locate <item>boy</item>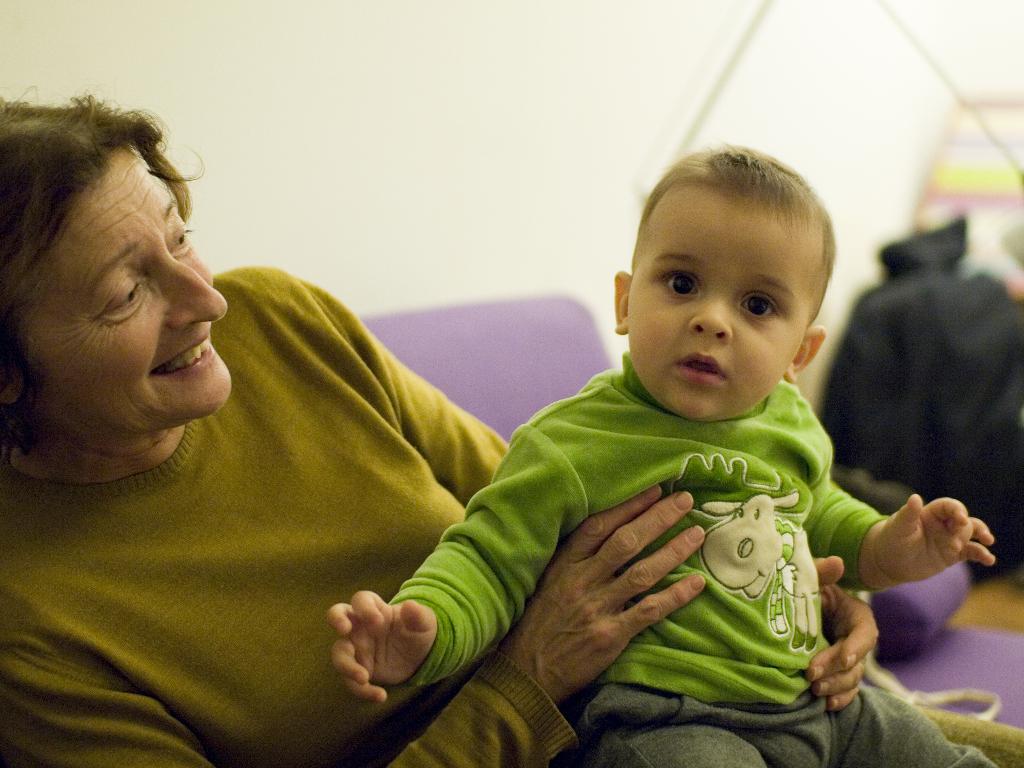
(x1=313, y1=140, x2=1004, y2=767)
